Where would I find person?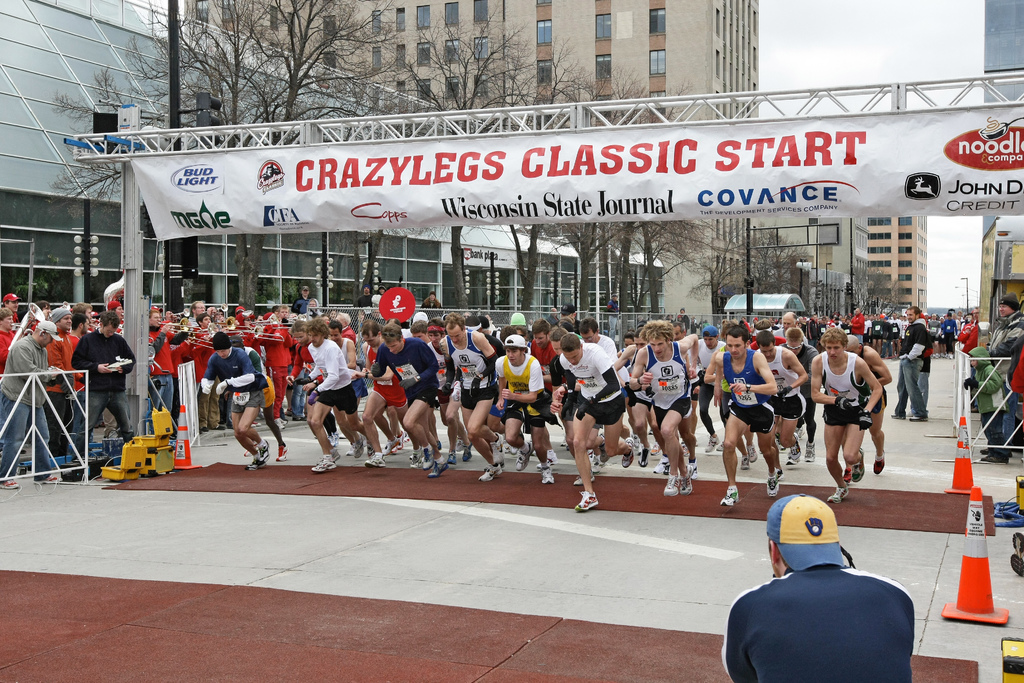
At (797,347,892,498).
